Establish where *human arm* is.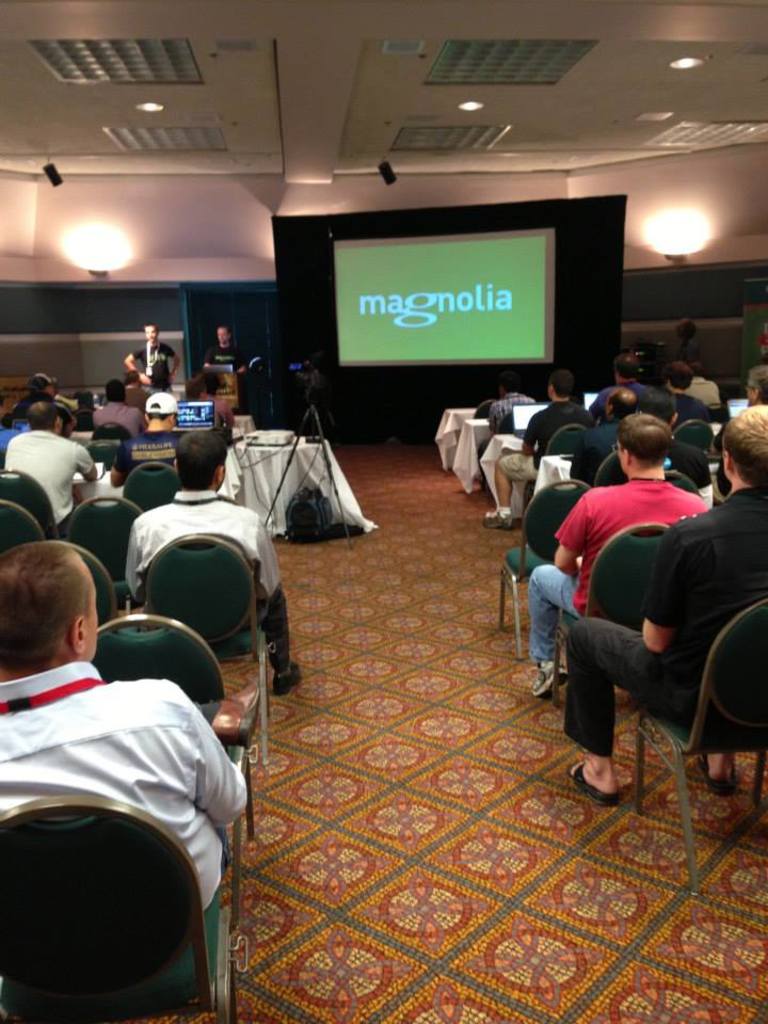
Established at (x1=118, y1=341, x2=145, y2=387).
